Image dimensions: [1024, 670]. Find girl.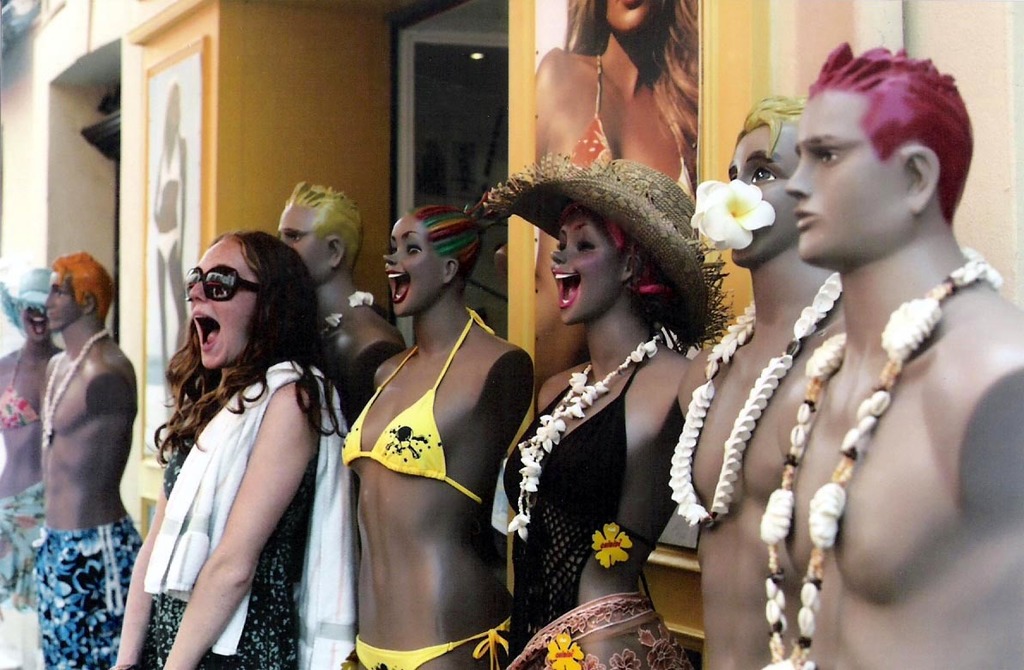
rect(338, 201, 533, 669).
